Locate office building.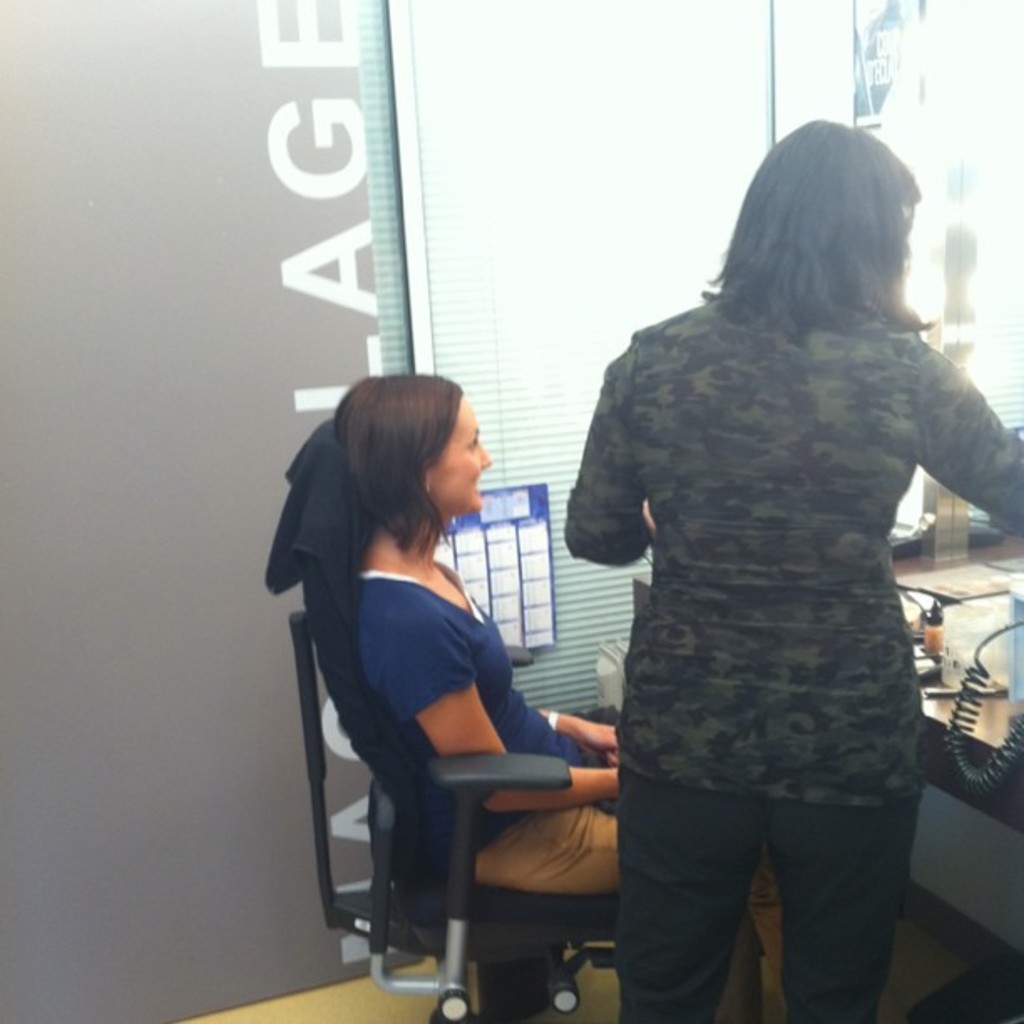
Bounding box: detection(22, 28, 1023, 1023).
